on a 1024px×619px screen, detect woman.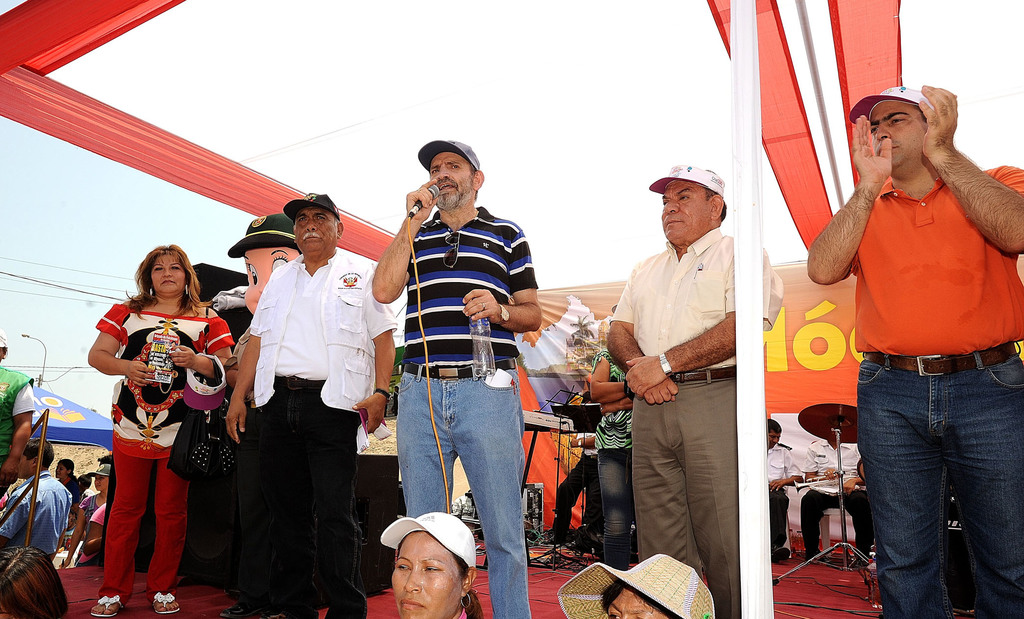
select_region(0, 542, 69, 618).
